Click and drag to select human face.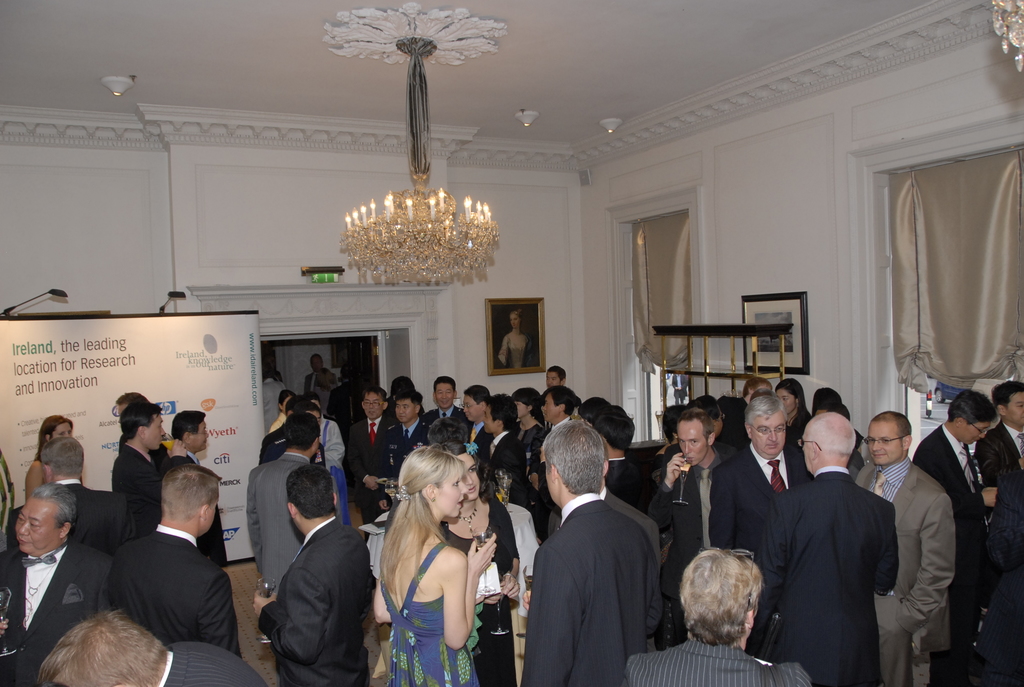
Selection: {"x1": 868, "y1": 422, "x2": 900, "y2": 468}.
